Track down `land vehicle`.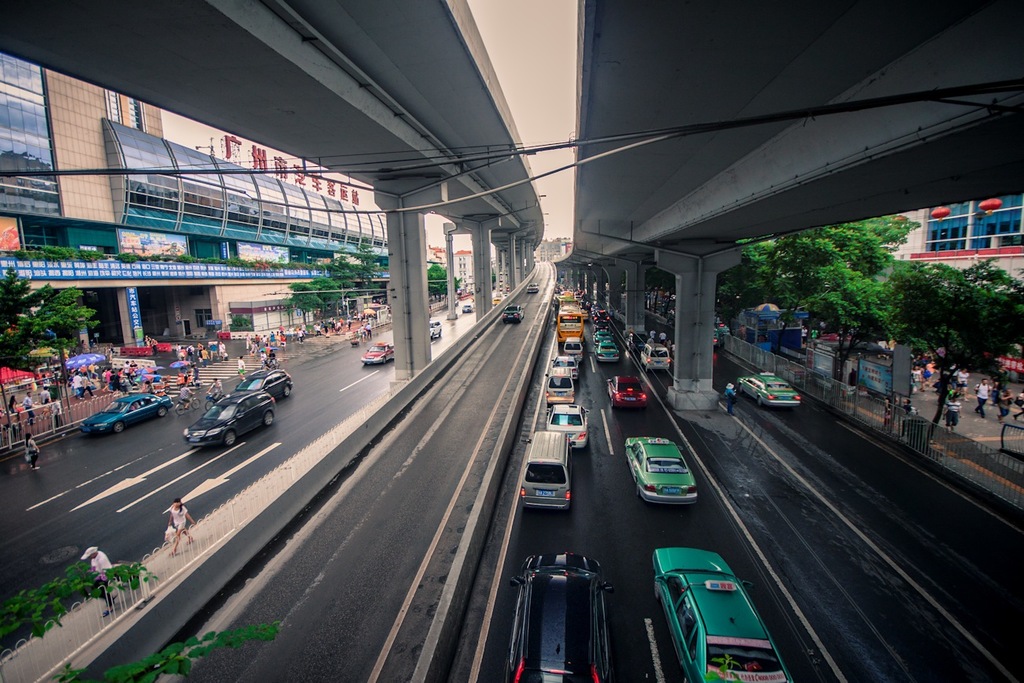
Tracked to [650, 548, 800, 682].
